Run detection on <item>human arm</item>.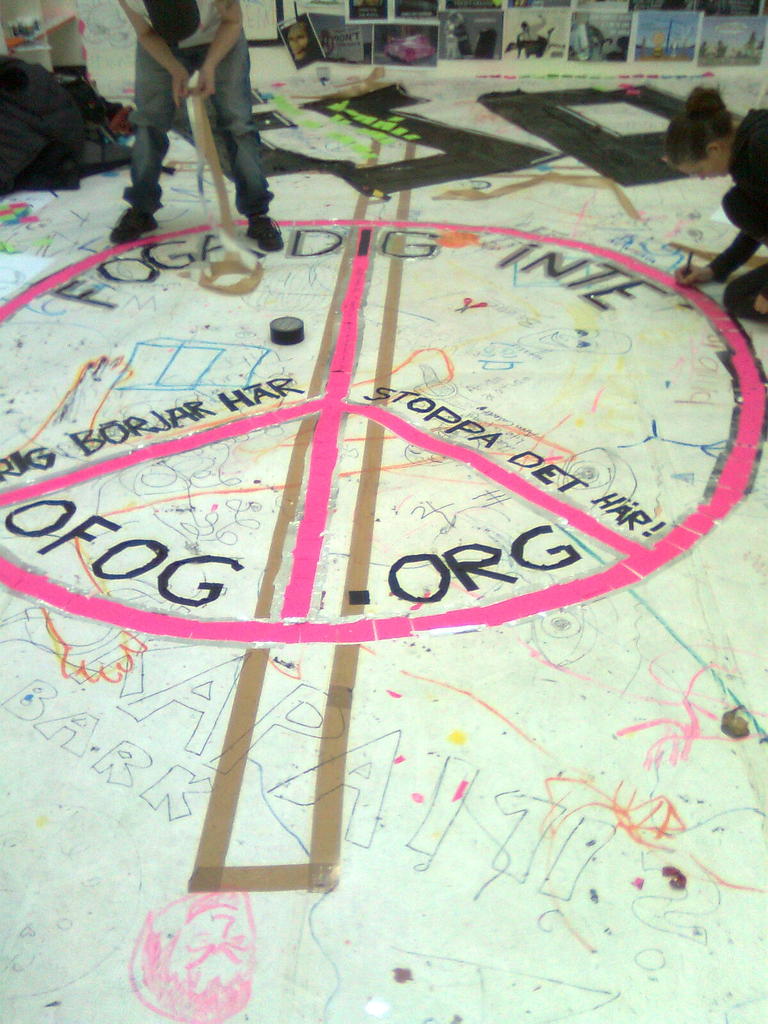
Result: <bbox>116, 0, 188, 106</bbox>.
